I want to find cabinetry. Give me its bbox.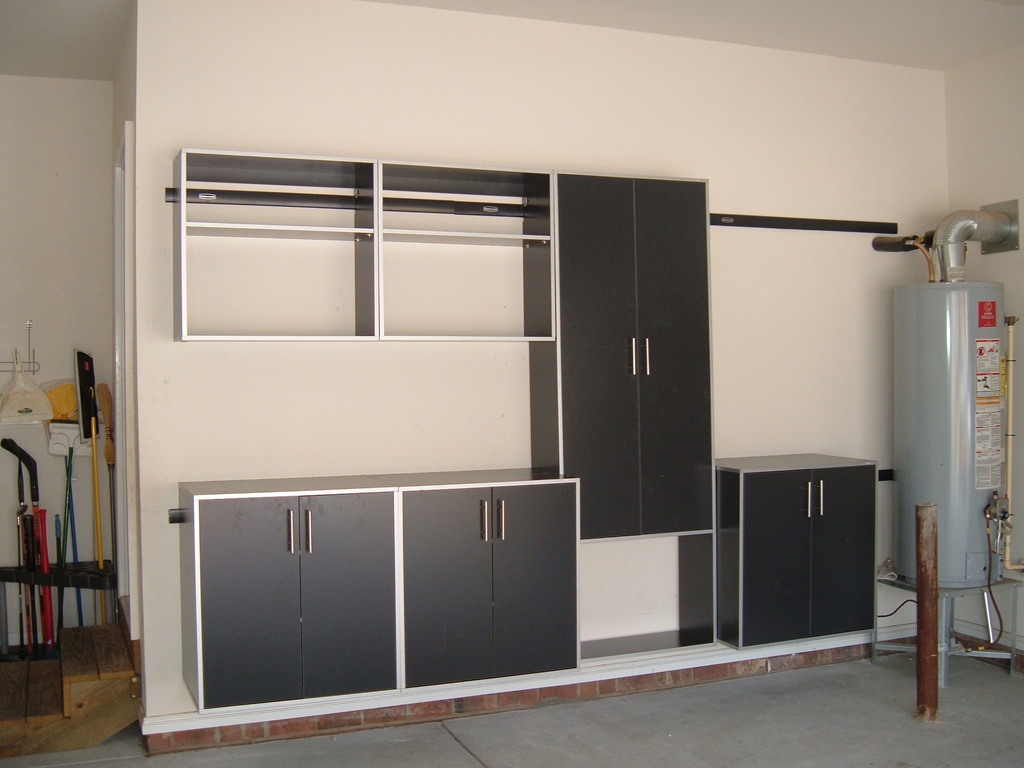
<box>557,175,716,544</box>.
